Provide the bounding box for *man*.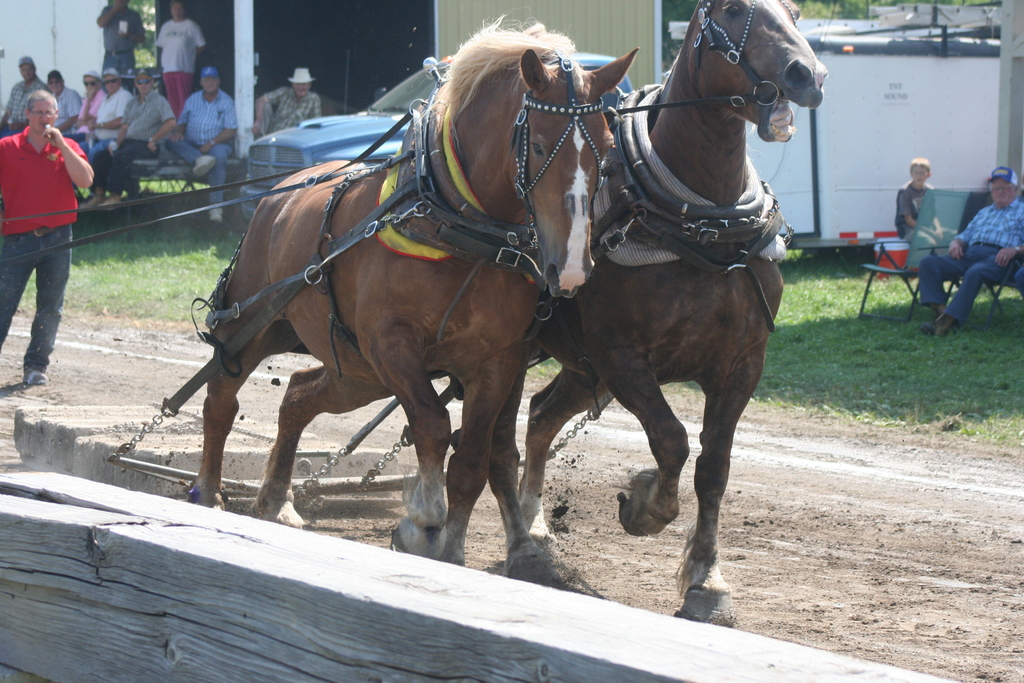
(left=254, top=66, right=324, bottom=138).
